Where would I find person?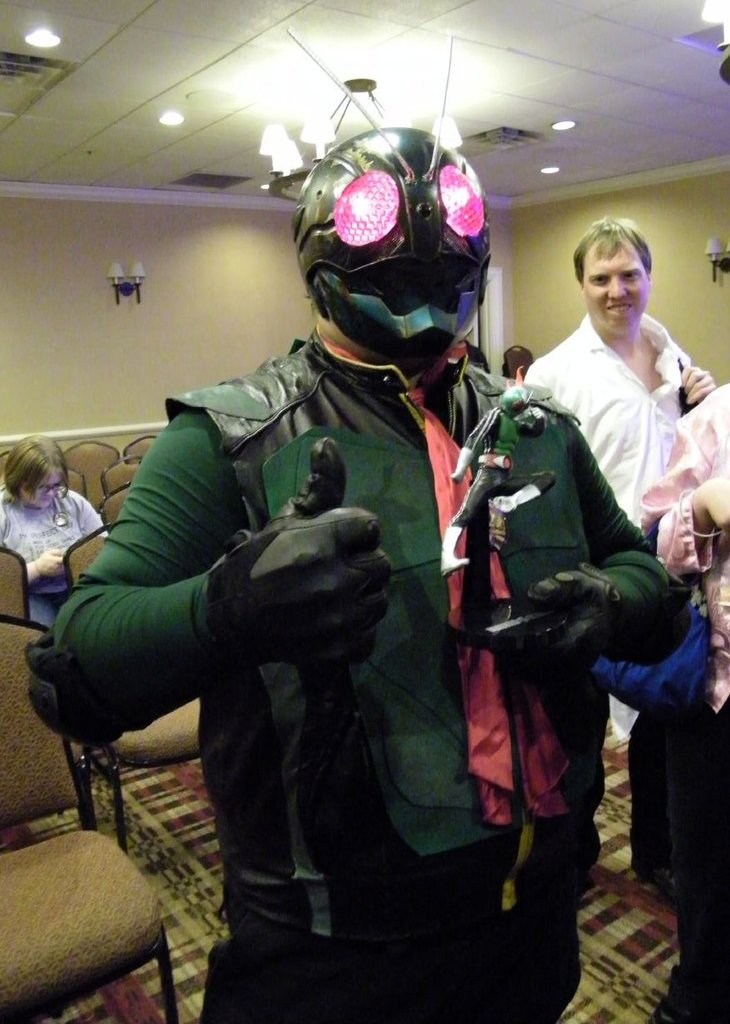
At crop(630, 376, 729, 1023).
